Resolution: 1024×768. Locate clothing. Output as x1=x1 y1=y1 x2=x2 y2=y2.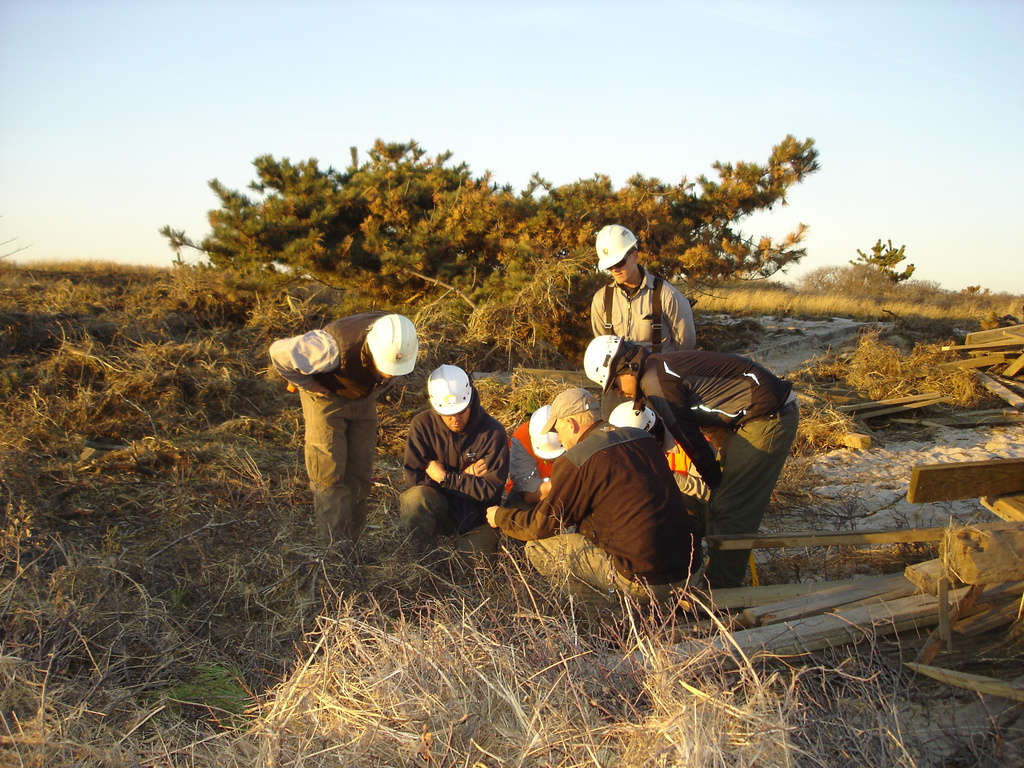
x1=392 y1=387 x2=516 y2=565.
